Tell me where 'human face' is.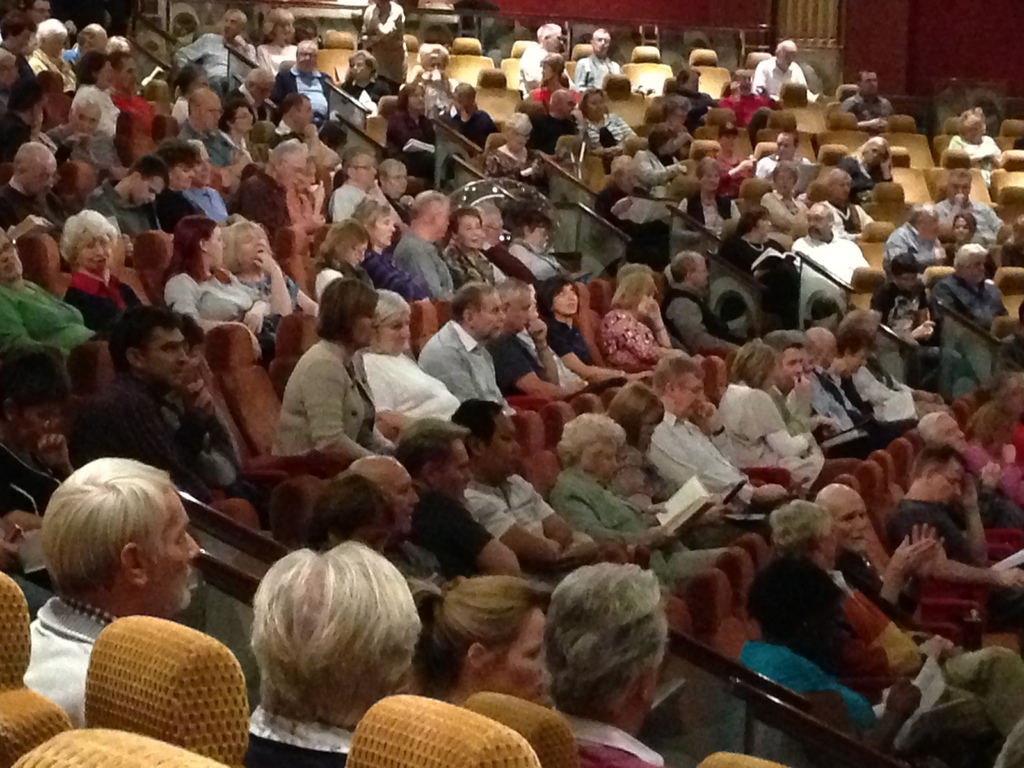
'human face' is at bbox(808, 211, 828, 239).
